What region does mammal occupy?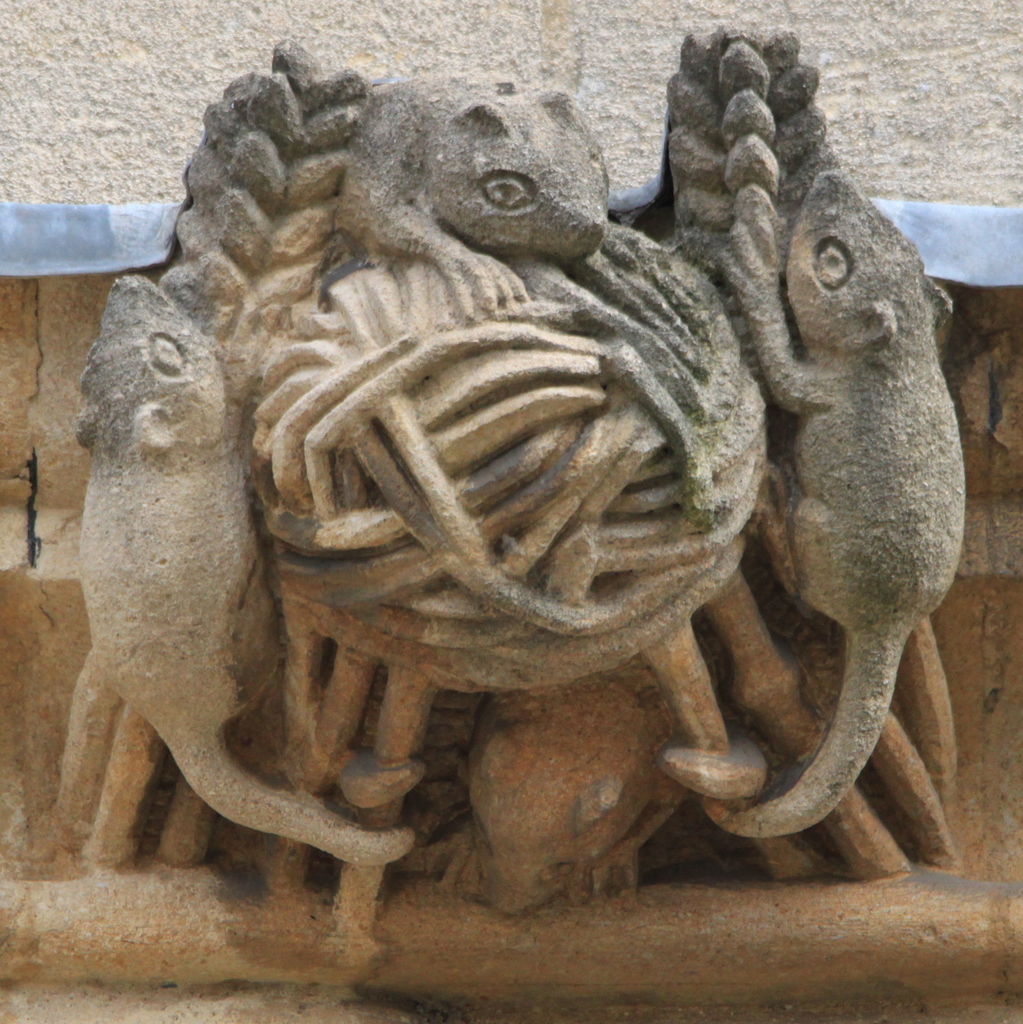
{"x1": 70, "y1": 273, "x2": 415, "y2": 865}.
